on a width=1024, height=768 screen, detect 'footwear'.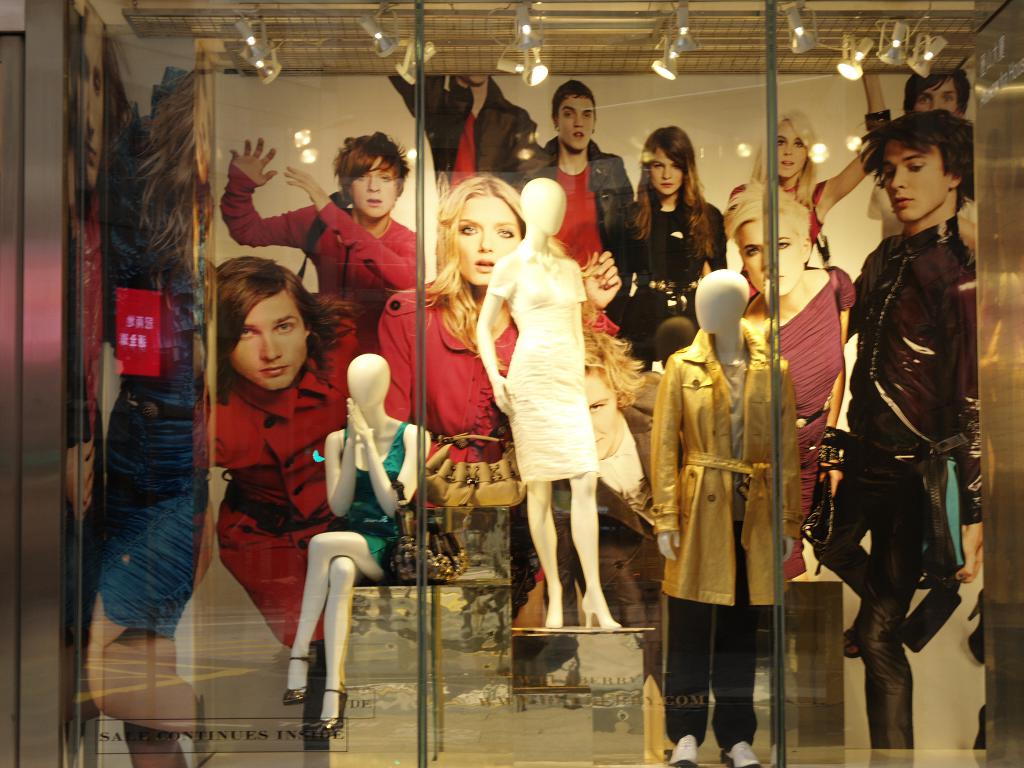
Rect(725, 740, 762, 767).
